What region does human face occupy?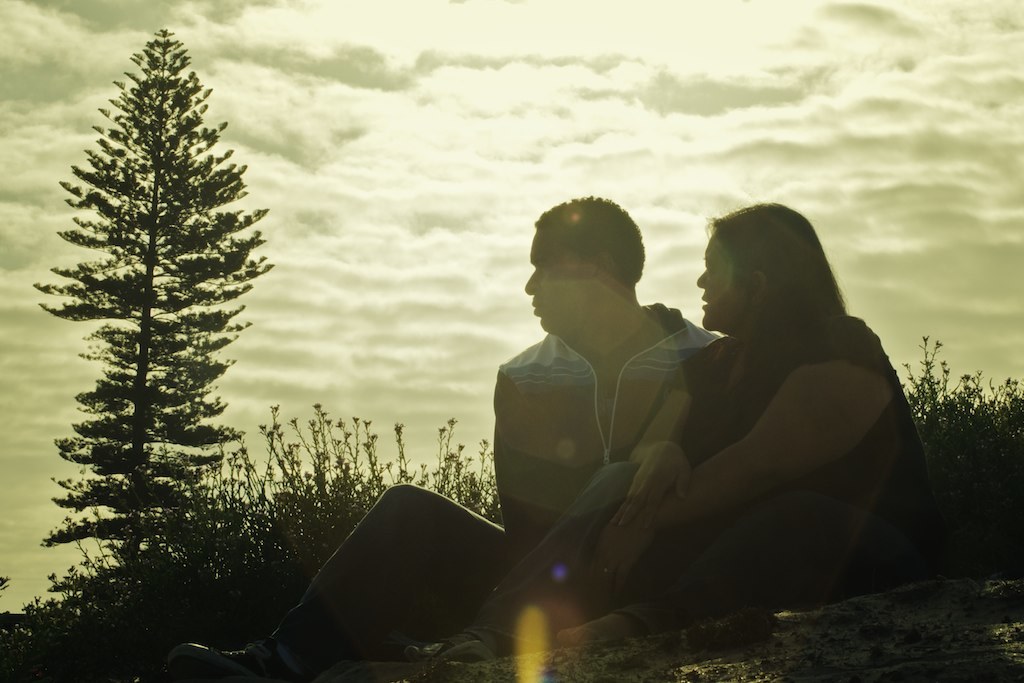
(700,235,735,326).
